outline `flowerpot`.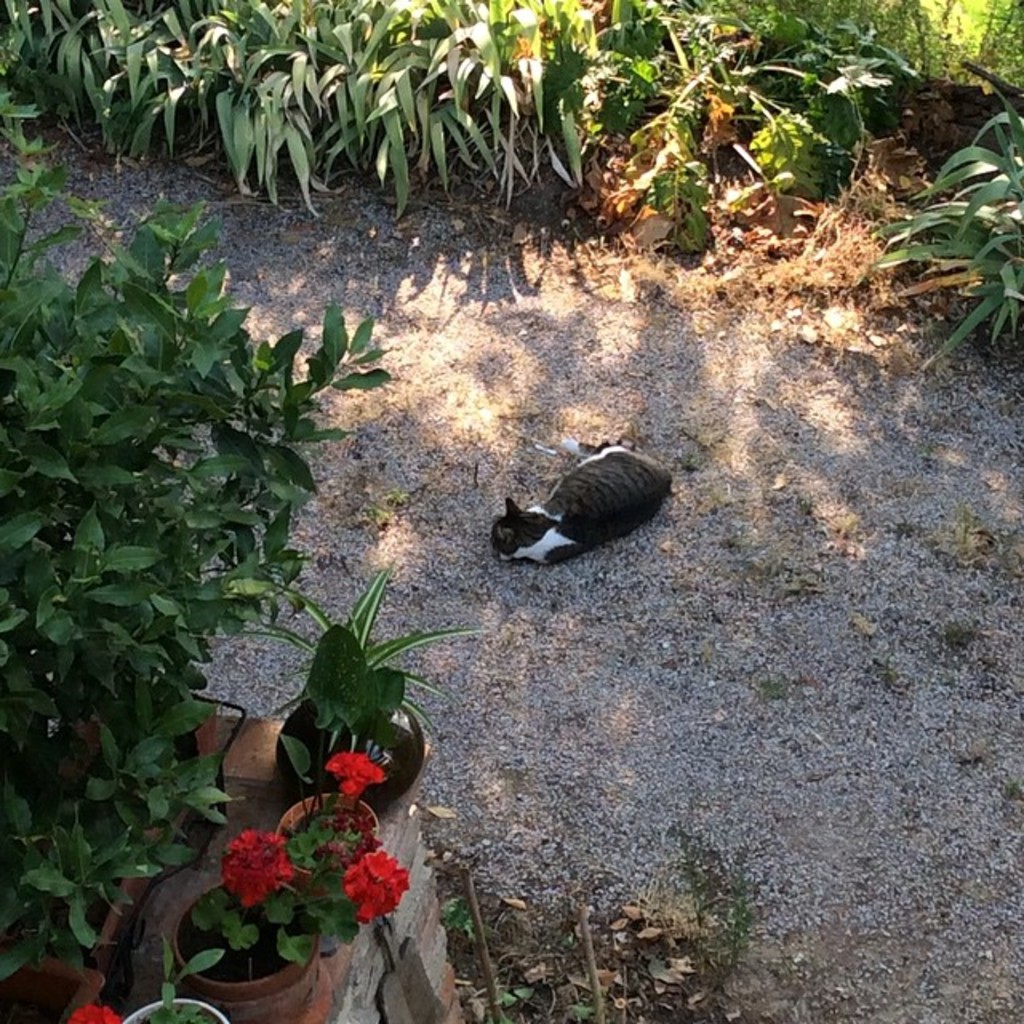
Outline: bbox=[35, 838, 155, 960].
